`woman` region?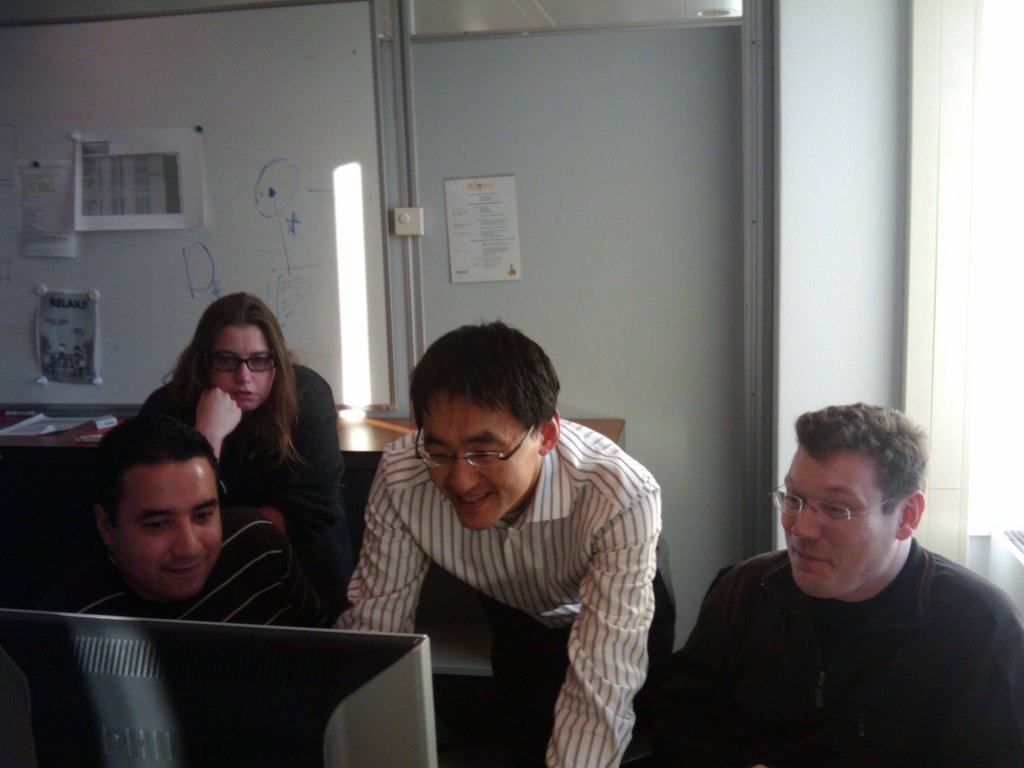
{"x1": 145, "y1": 294, "x2": 337, "y2": 639}
